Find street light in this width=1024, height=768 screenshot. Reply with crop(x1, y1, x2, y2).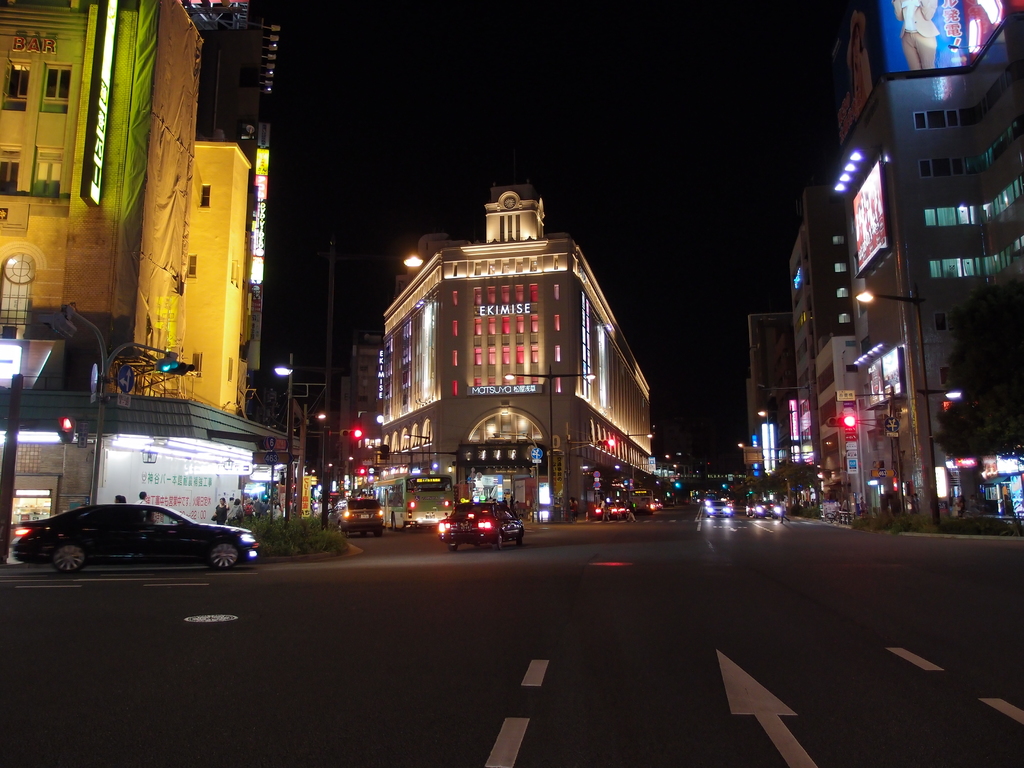
crop(489, 433, 541, 522).
